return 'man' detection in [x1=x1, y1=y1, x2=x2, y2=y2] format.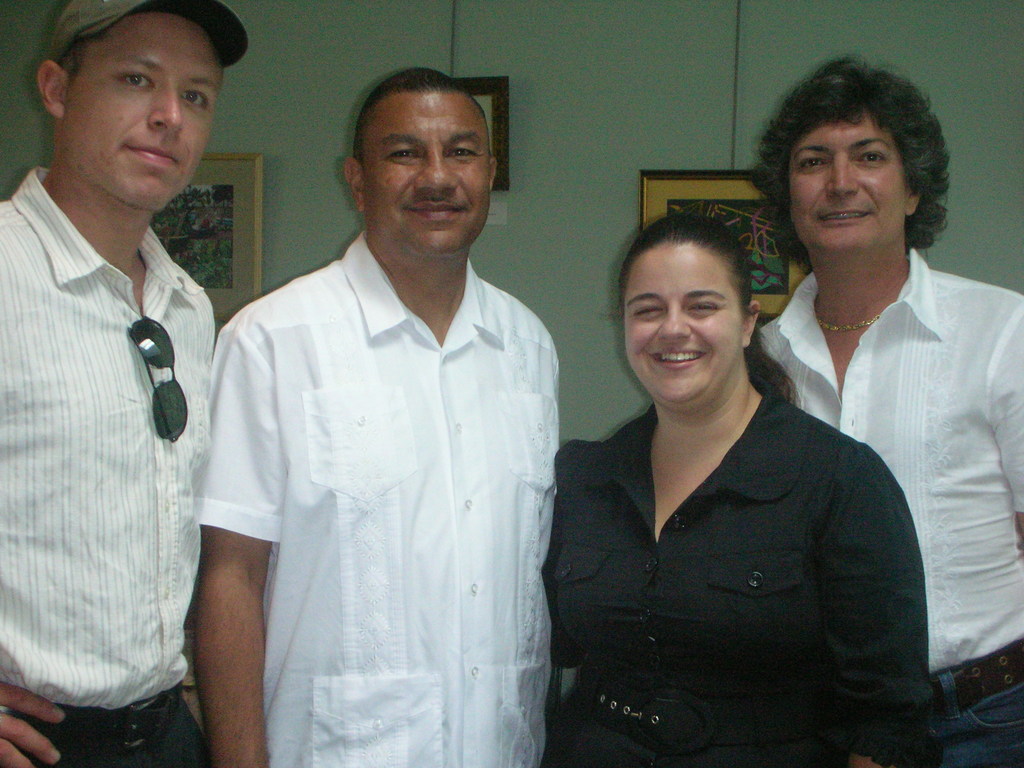
[x1=744, y1=56, x2=1023, y2=767].
